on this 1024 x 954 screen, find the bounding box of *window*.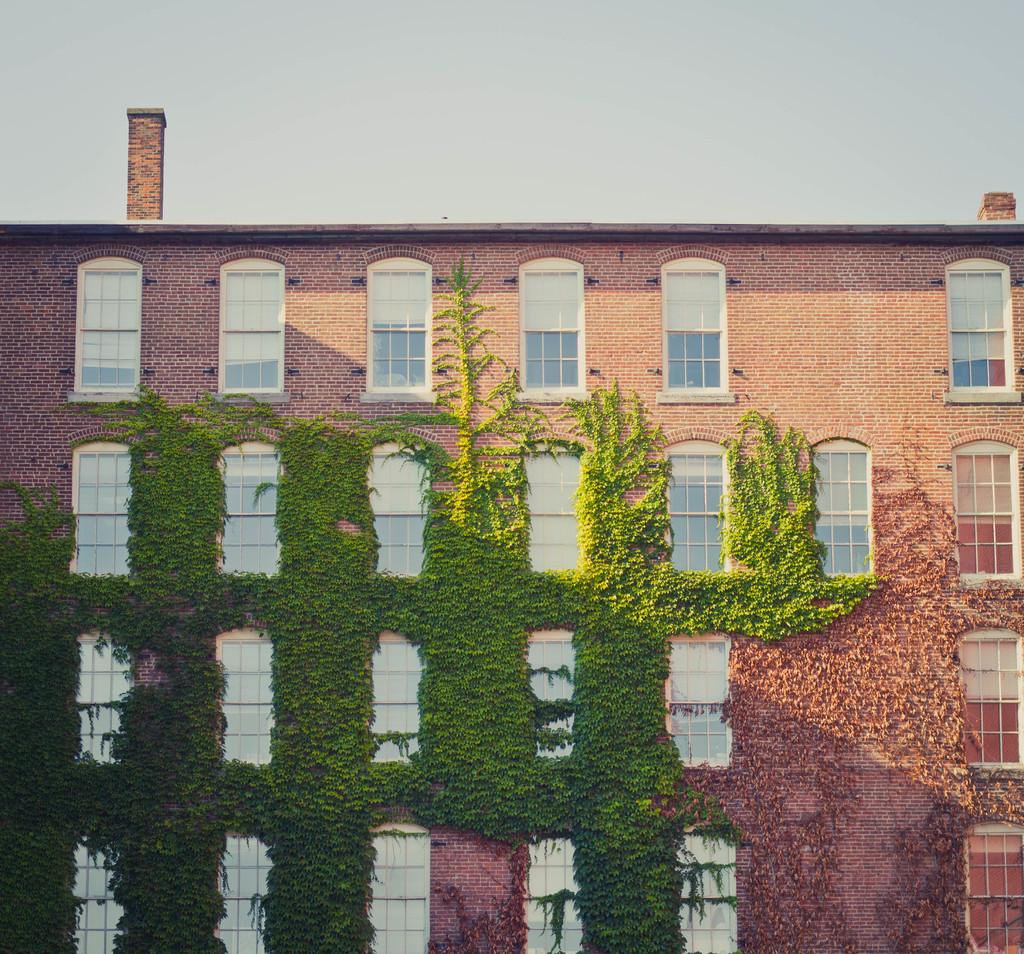
Bounding box: x1=652 y1=248 x2=737 y2=411.
